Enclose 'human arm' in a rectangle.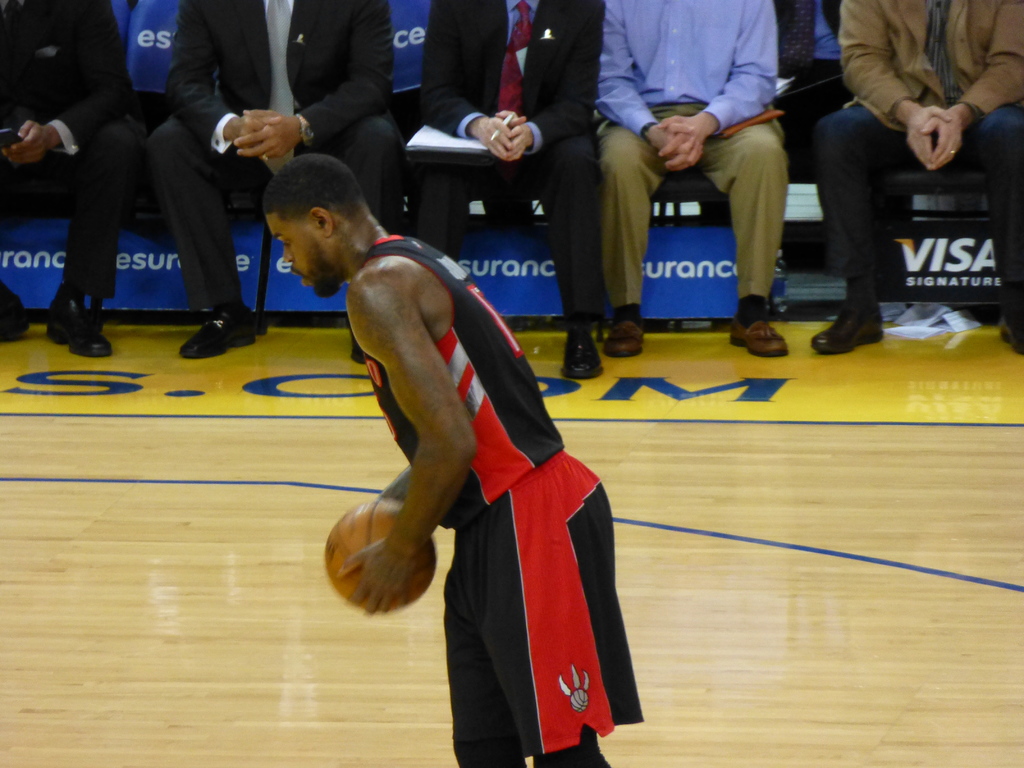
341:263:501:620.
